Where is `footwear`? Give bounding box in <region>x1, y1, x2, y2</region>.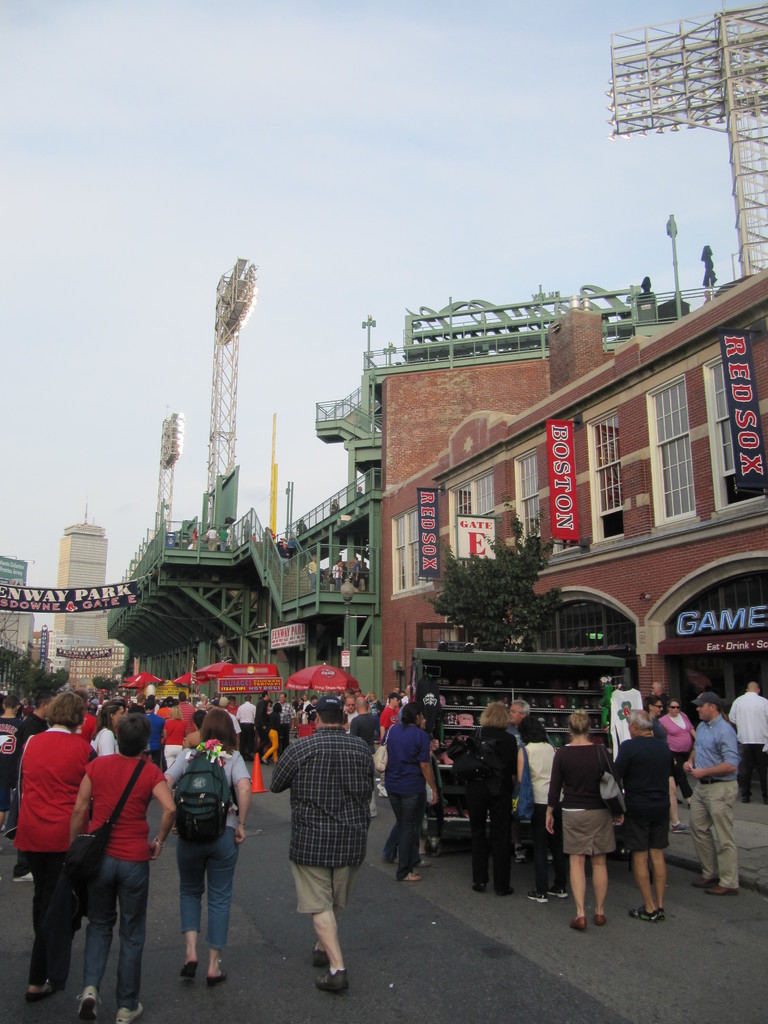
<region>633, 906, 661, 922</region>.
